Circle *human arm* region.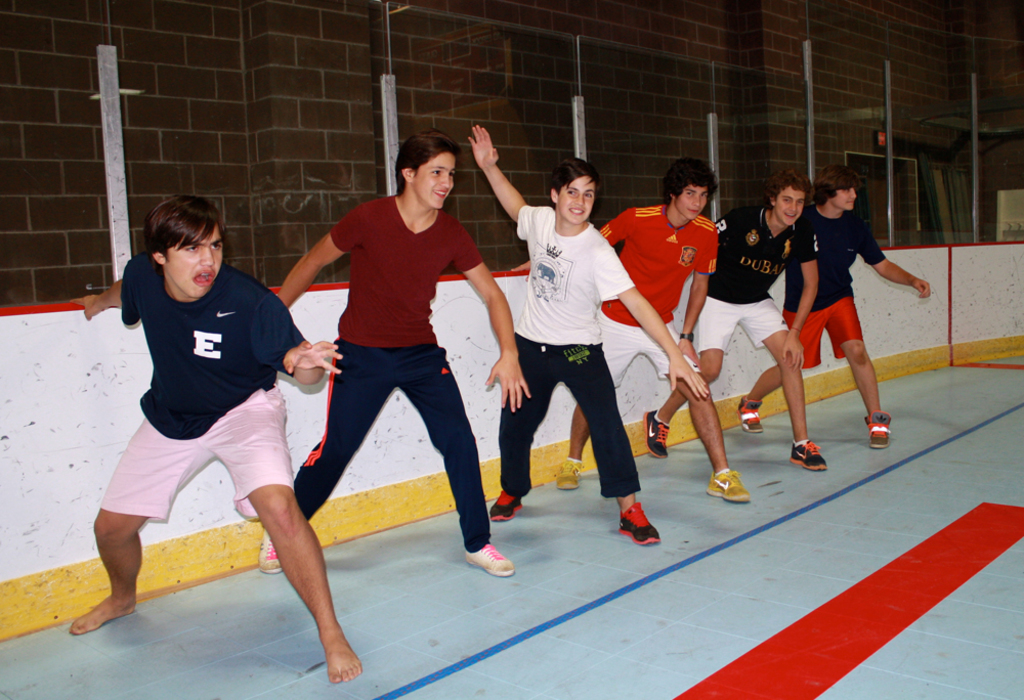
Region: [x1=511, y1=205, x2=634, y2=285].
